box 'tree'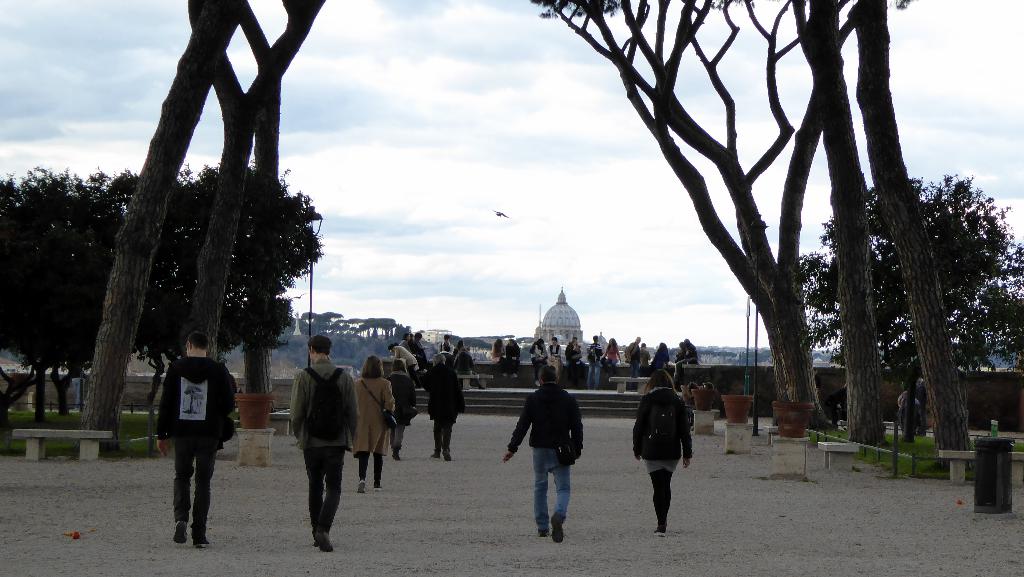
box=[792, 172, 1023, 445]
